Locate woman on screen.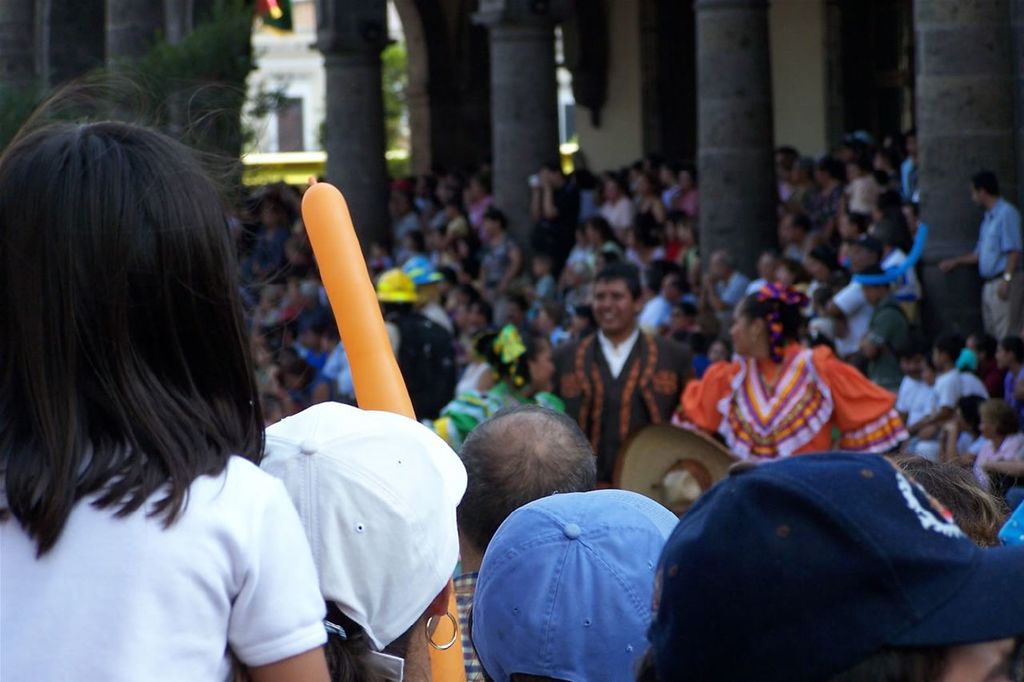
On screen at {"x1": 248, "y1": 395, "x2": 473, "y2": 680}.
